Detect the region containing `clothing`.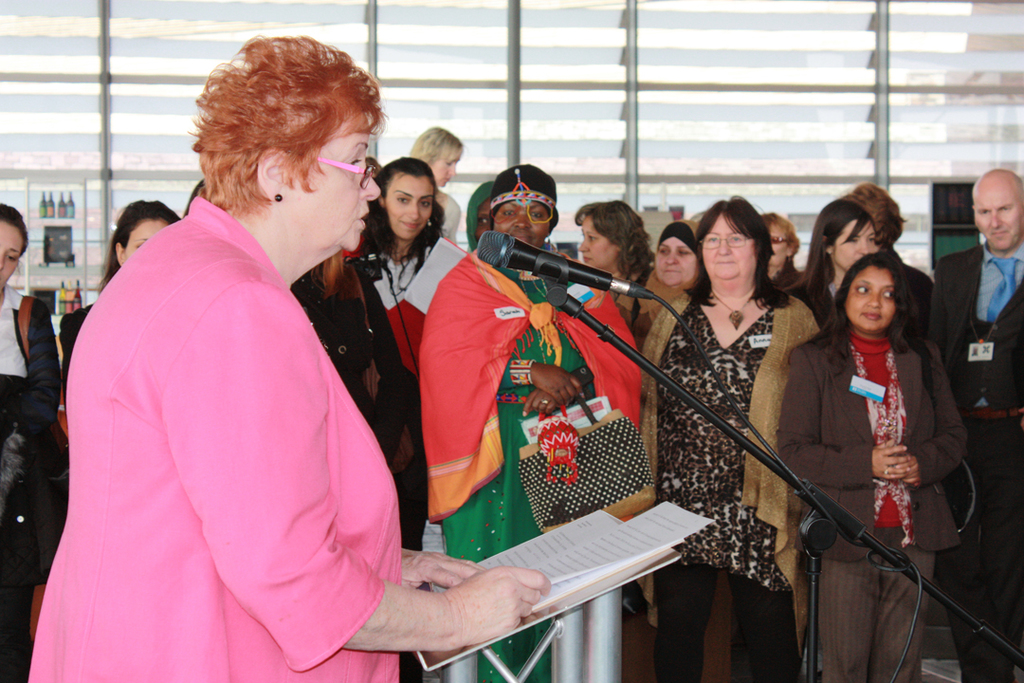
left=627, top=268, right=685, bottom=338.
